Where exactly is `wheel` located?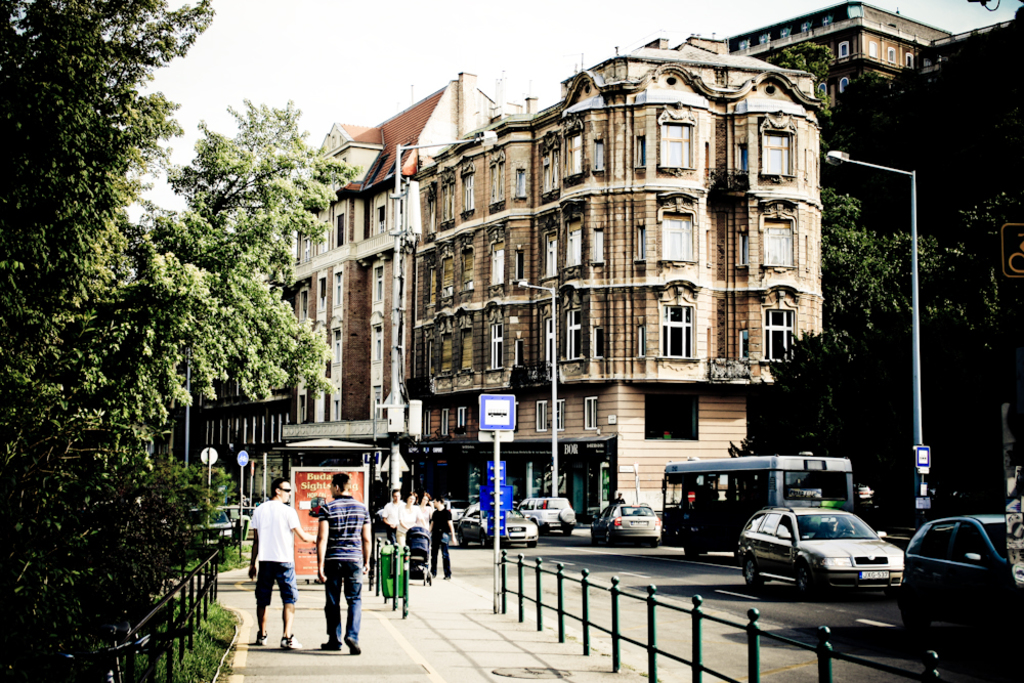
Its bounding box is [799,567,812,600].
